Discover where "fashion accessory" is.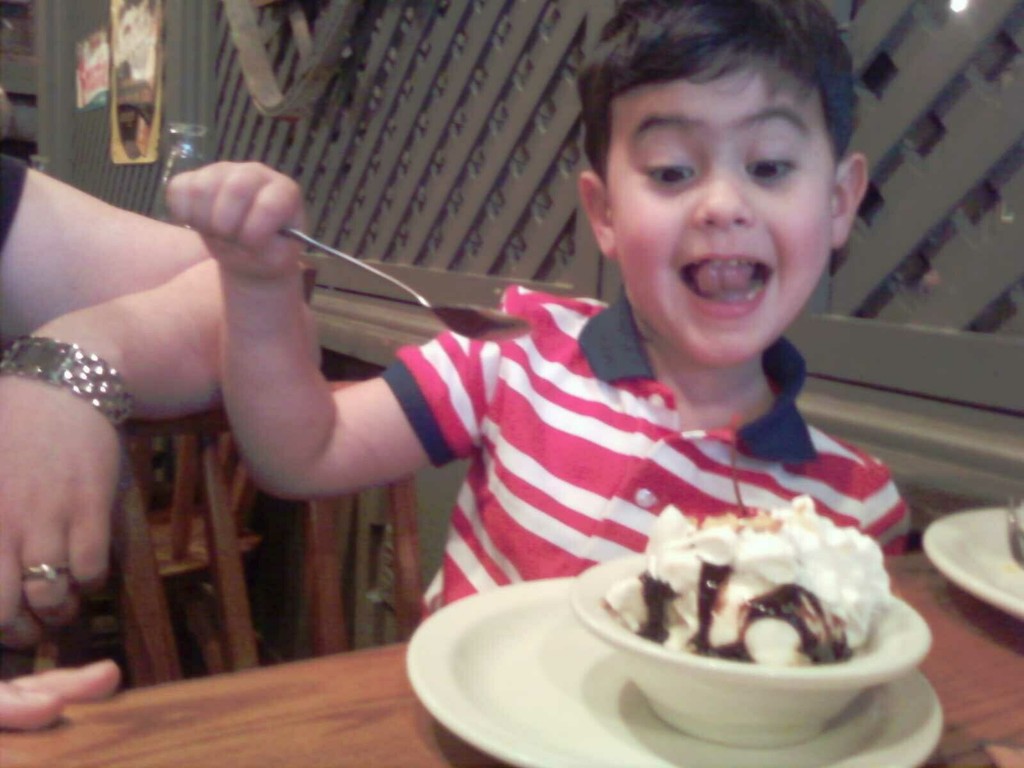
Discovered at pyautogui.locateOnScreen(0, 326, 134, 421).
